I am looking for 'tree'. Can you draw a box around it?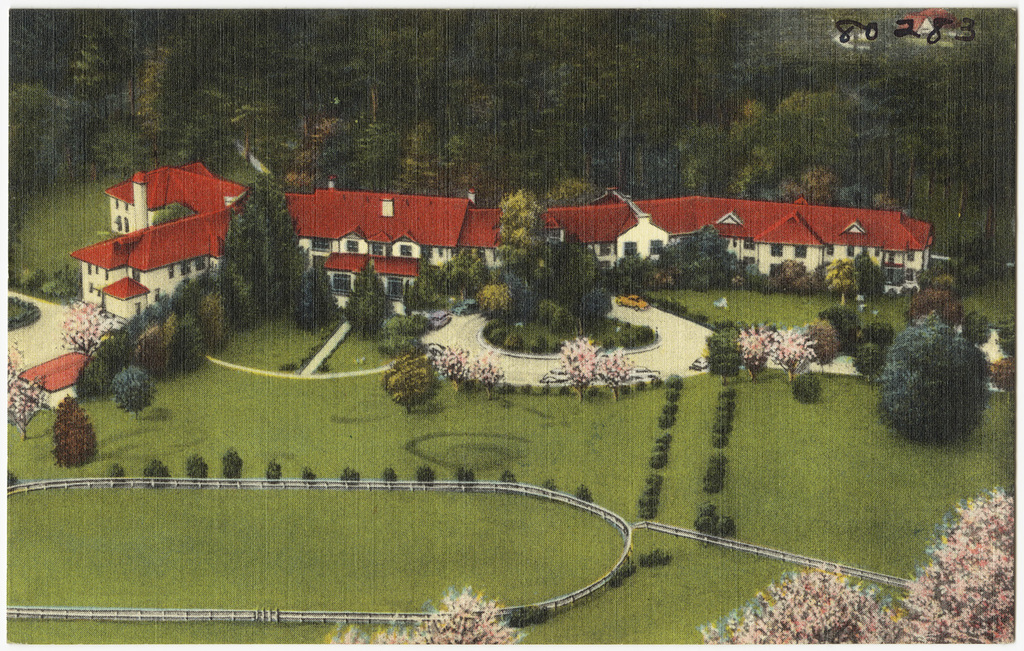
Sure, the bounding box is l=52, t=394, r=100, b=470.
